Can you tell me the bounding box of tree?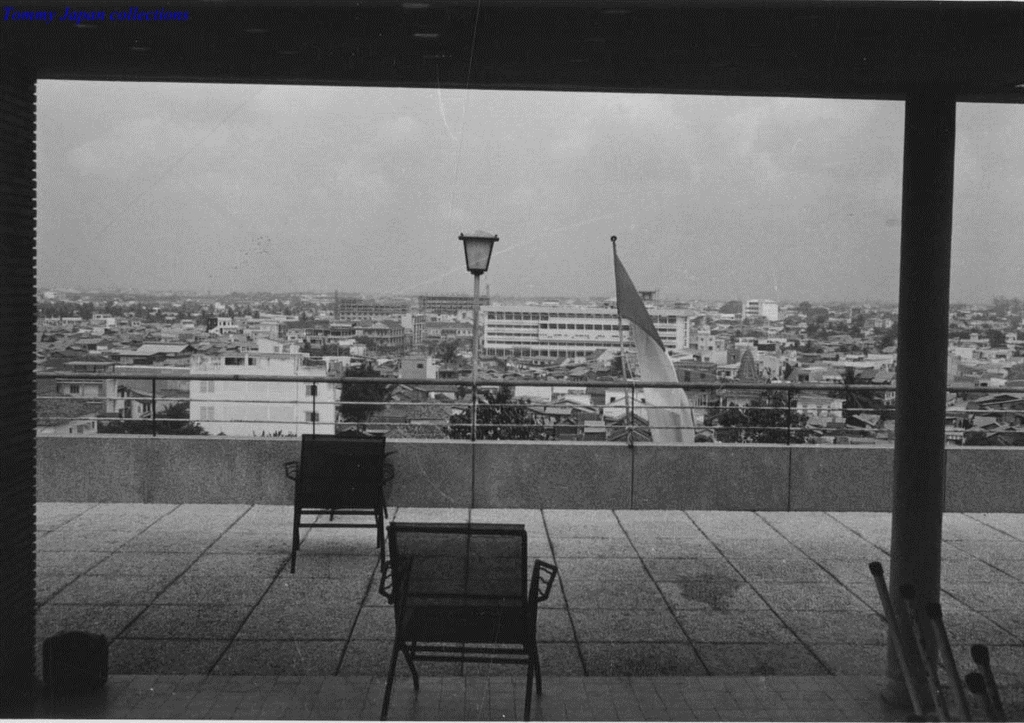
select_region(710, 382, 816, 441).
